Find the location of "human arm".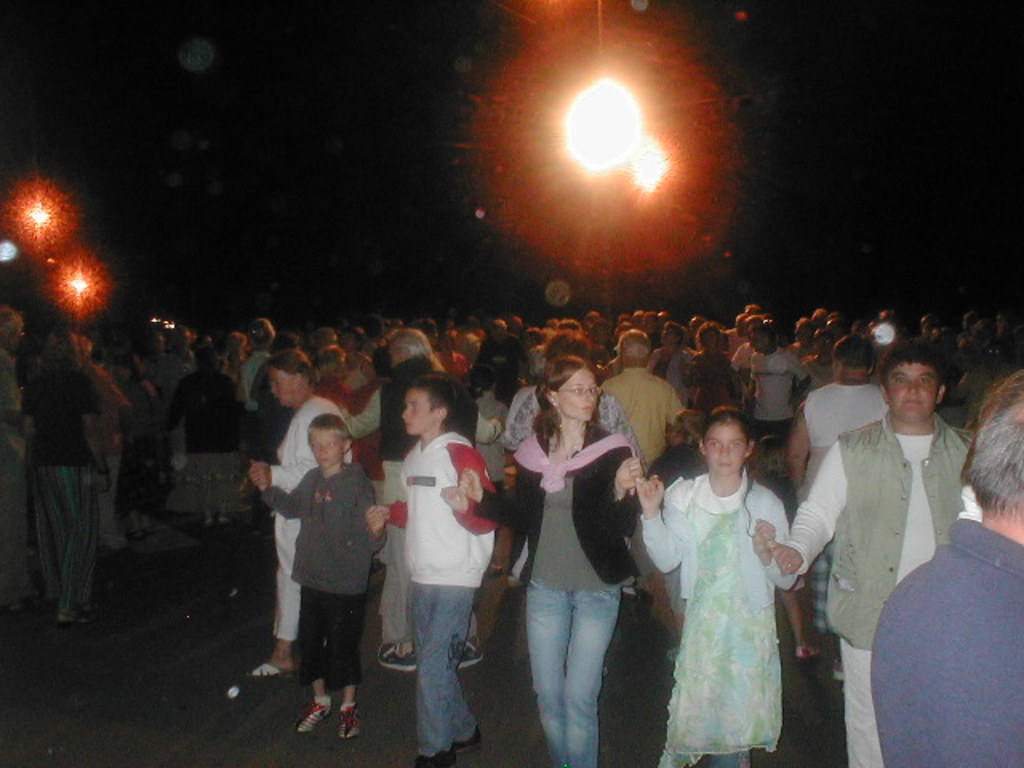
Location: [x1=358, y1=483, x2=389, y2=552].
